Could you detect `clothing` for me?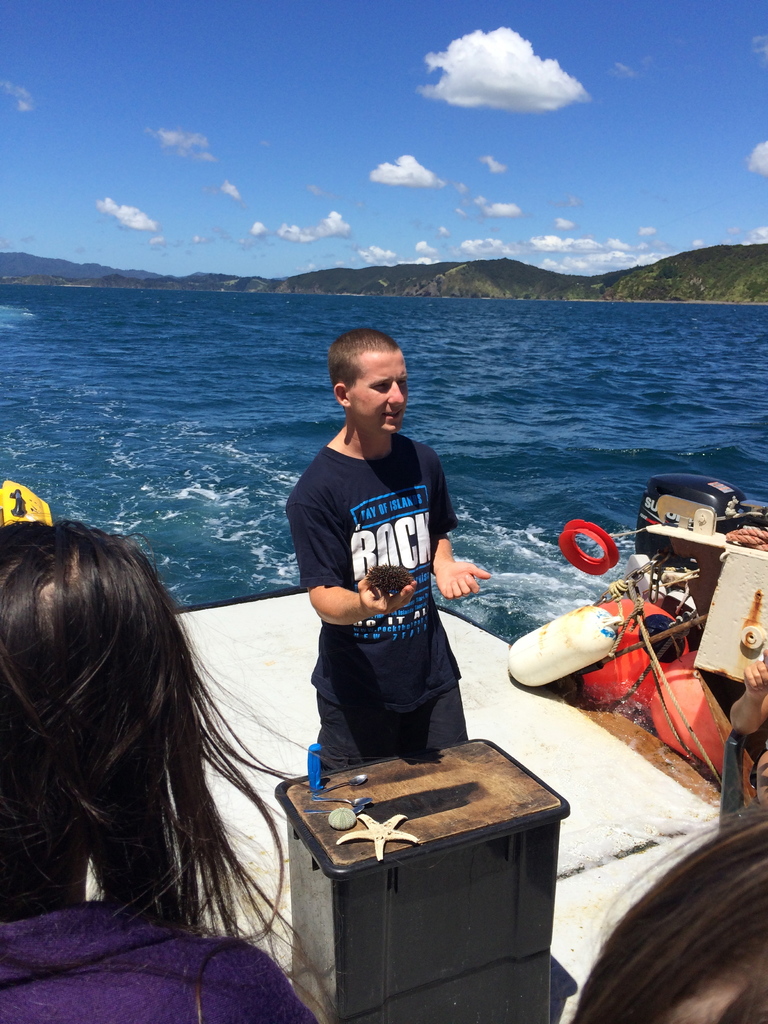
Detection result: (0,904,317,1023).
